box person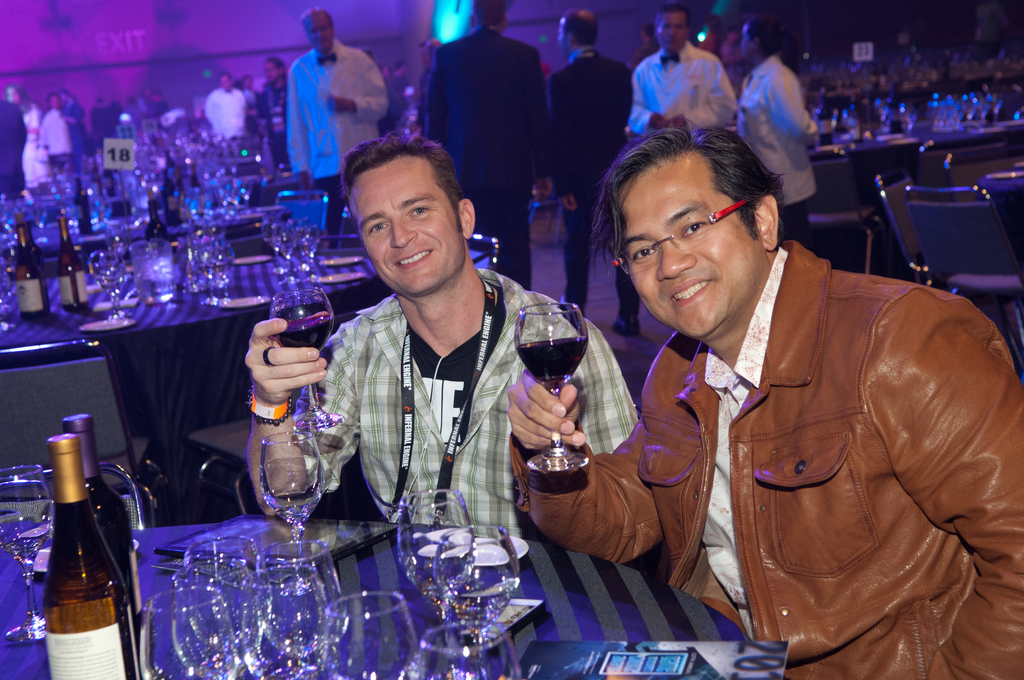
l=151, t=90, r=171, b=117
